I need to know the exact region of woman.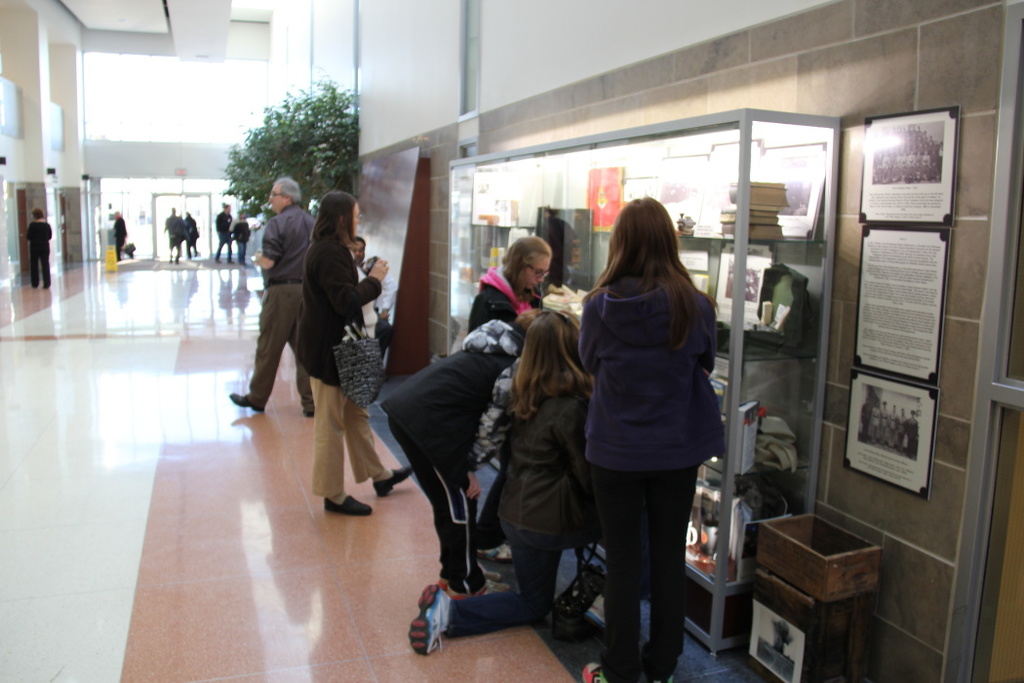
Region: <box>571,190,736,662</box>.
